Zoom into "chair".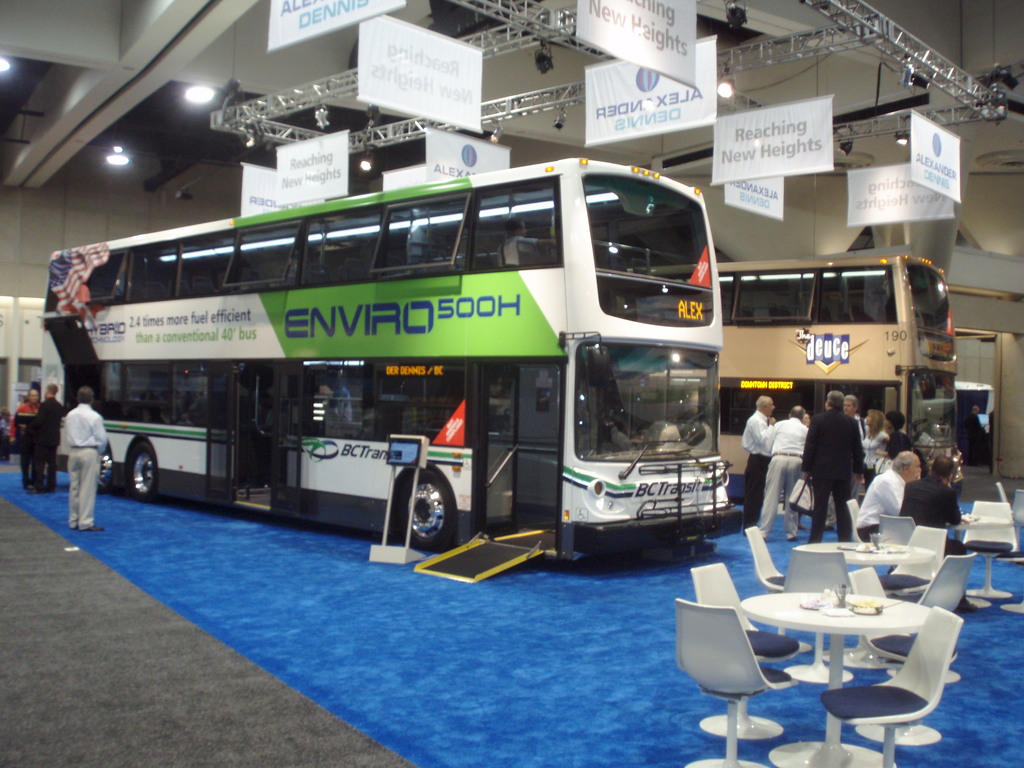
Zoom target: rect(993, 480, 1016, 505).
